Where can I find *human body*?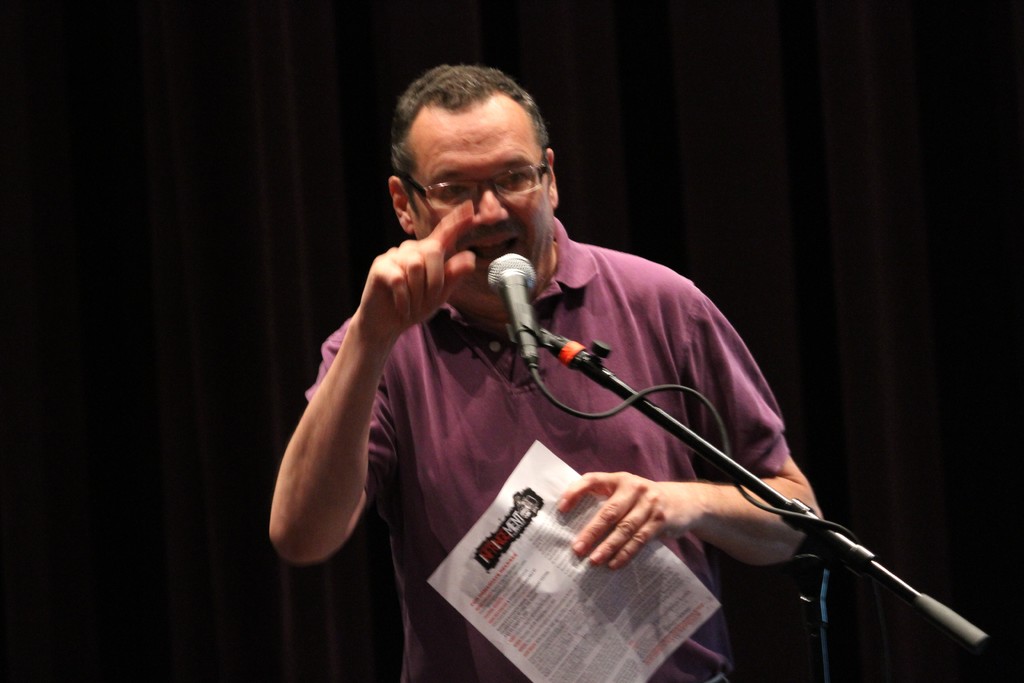
You can find it at box(307, 104, 826, 644).
